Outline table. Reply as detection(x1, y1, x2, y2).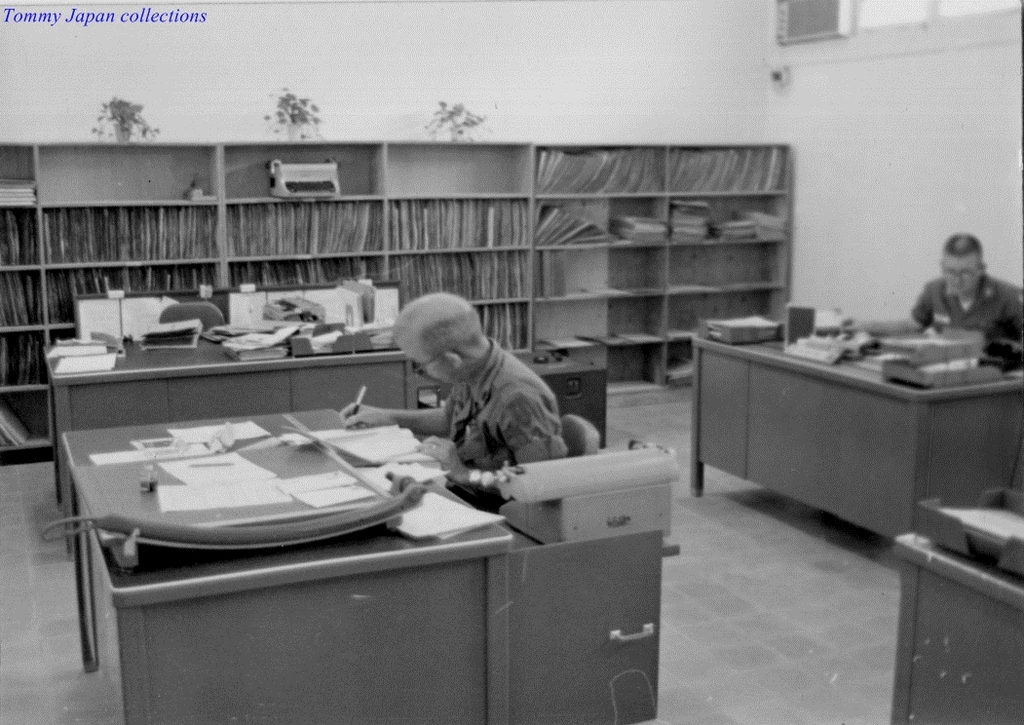
detection(683, 313, 1018, 583).
